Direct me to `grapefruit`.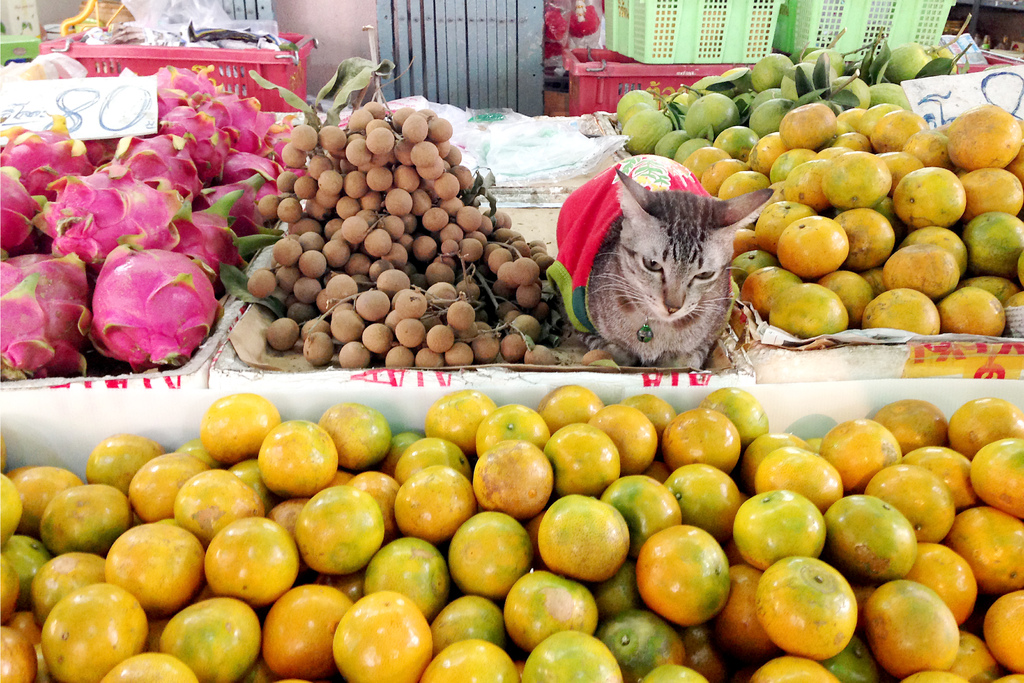
Direction: Rect(255, 419, 340, 497).
